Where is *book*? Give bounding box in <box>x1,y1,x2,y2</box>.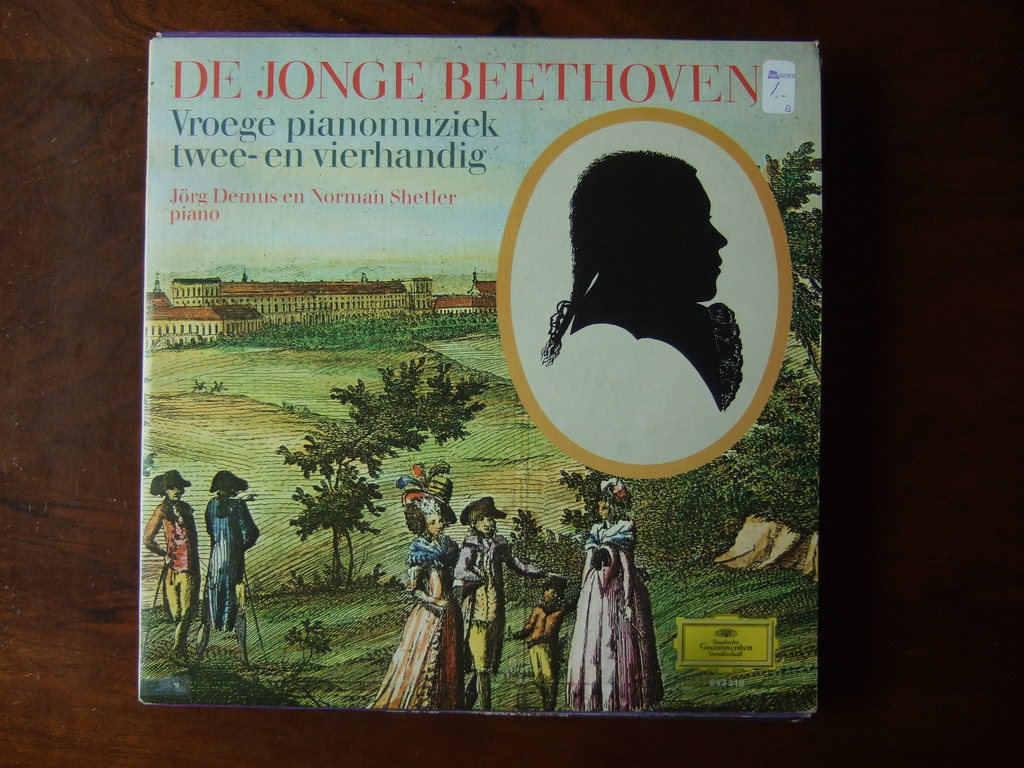
<box>136,38,818,710</box>.
